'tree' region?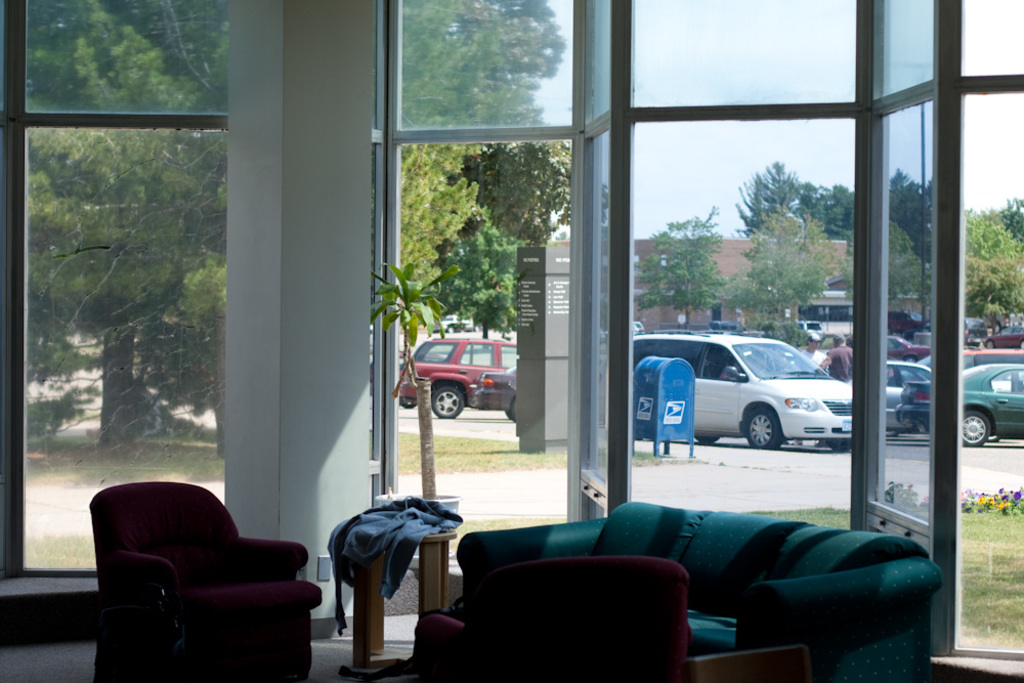
Rect(722, 140, 865, 316)
